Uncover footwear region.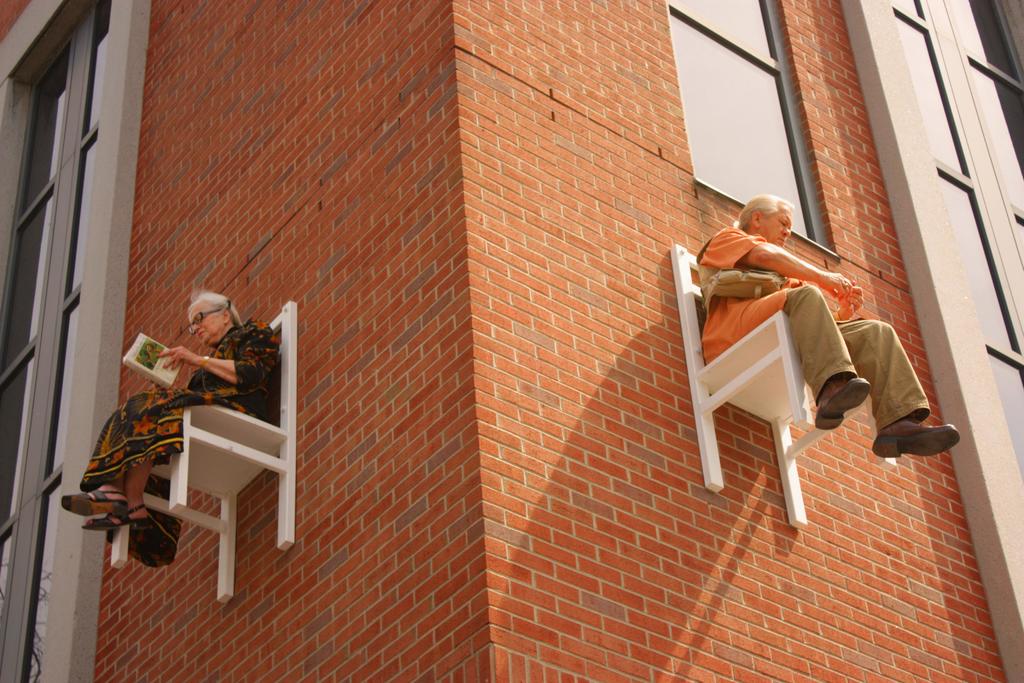
Uncovered: <bbox>79, 498, 154, 529</bbox>.
